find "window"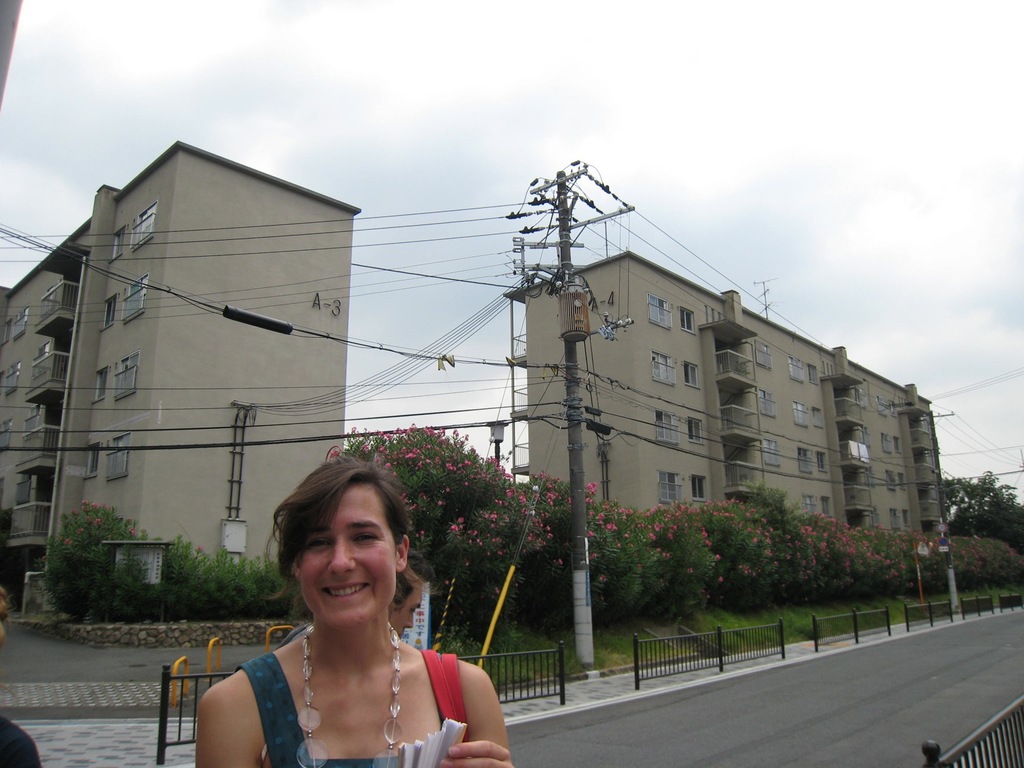
crop(104, 431, 134, 483)
